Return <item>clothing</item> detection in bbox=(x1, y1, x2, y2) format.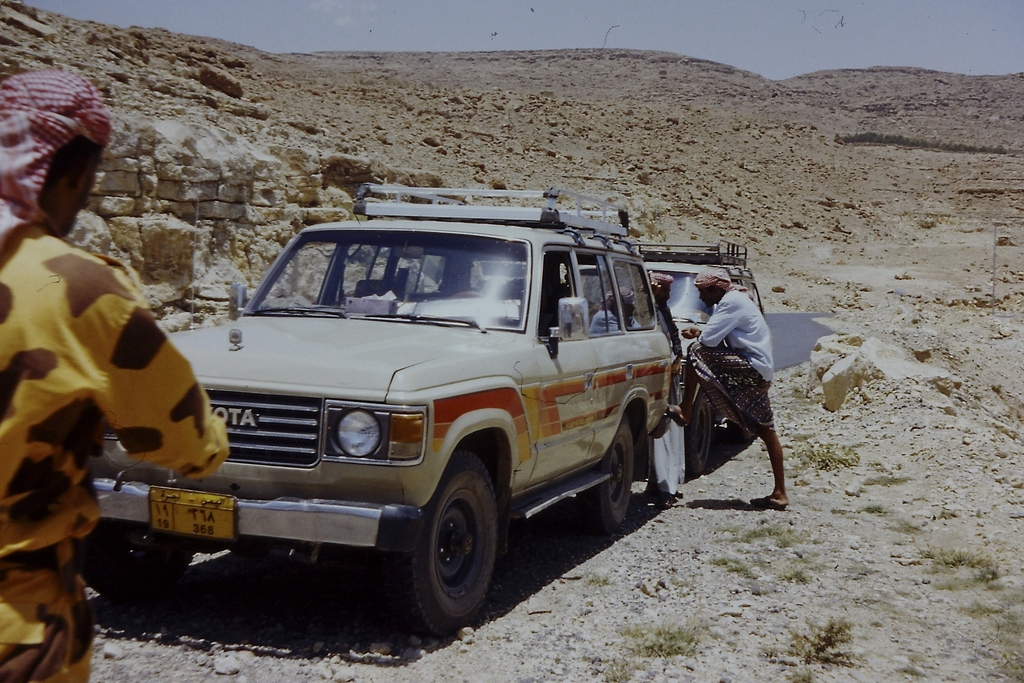
bbox=(648, 292, 675, 488).
